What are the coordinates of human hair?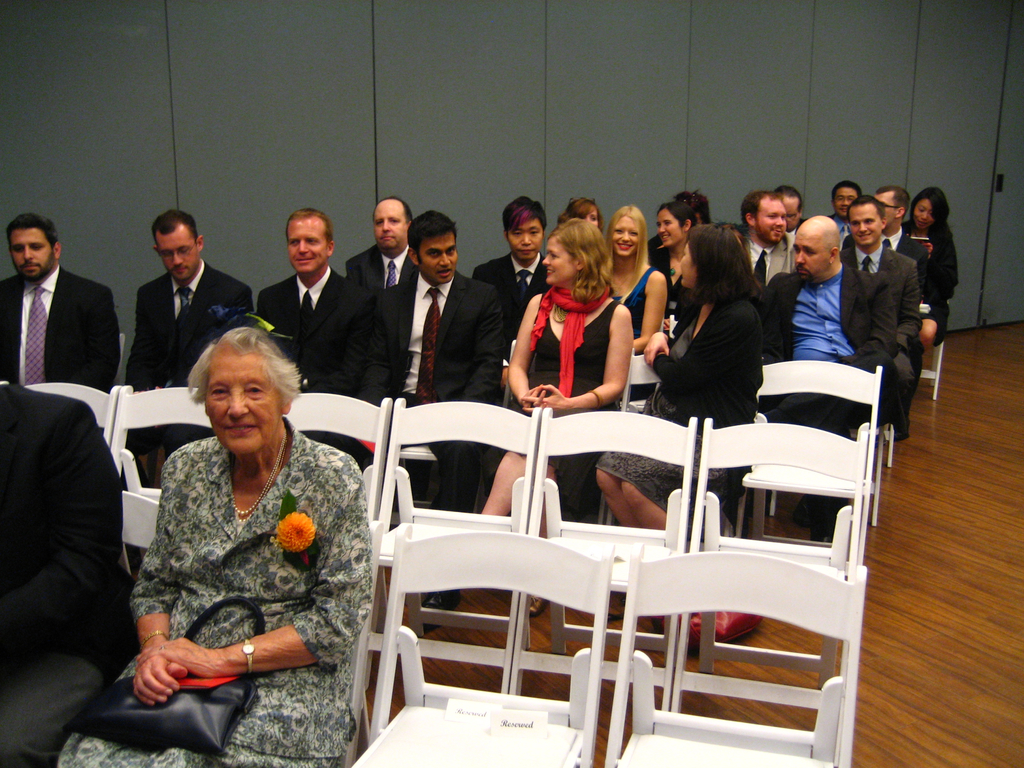
(832, 179, 857, 198).
